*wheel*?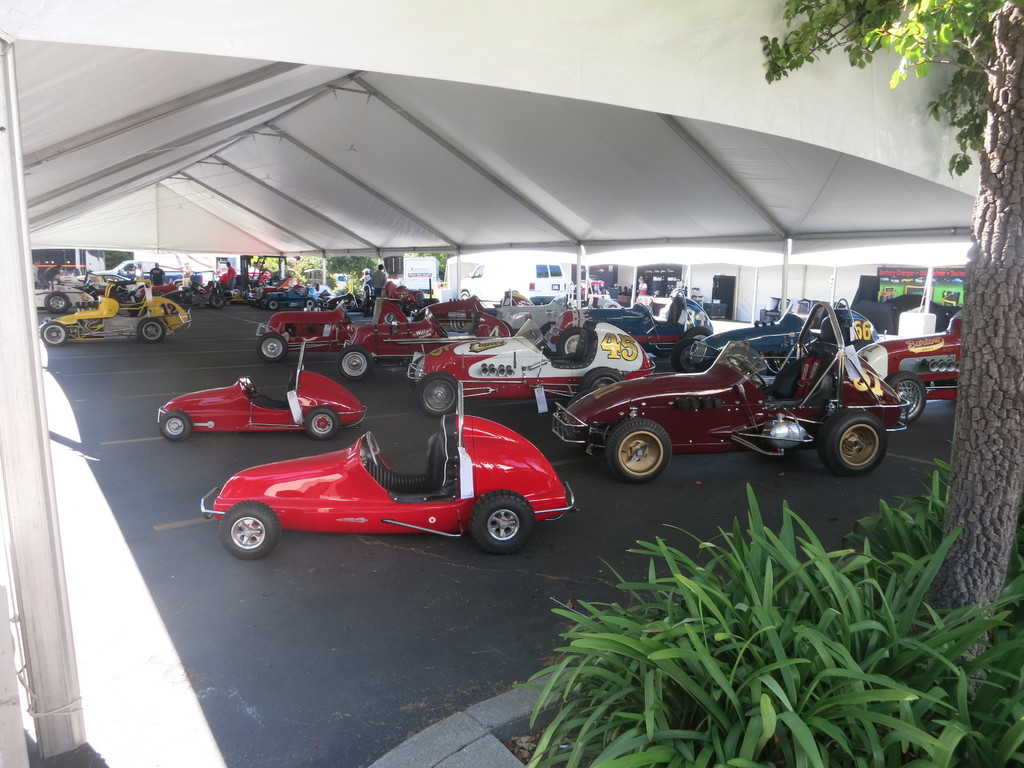
[558, 330, 582, 353]
